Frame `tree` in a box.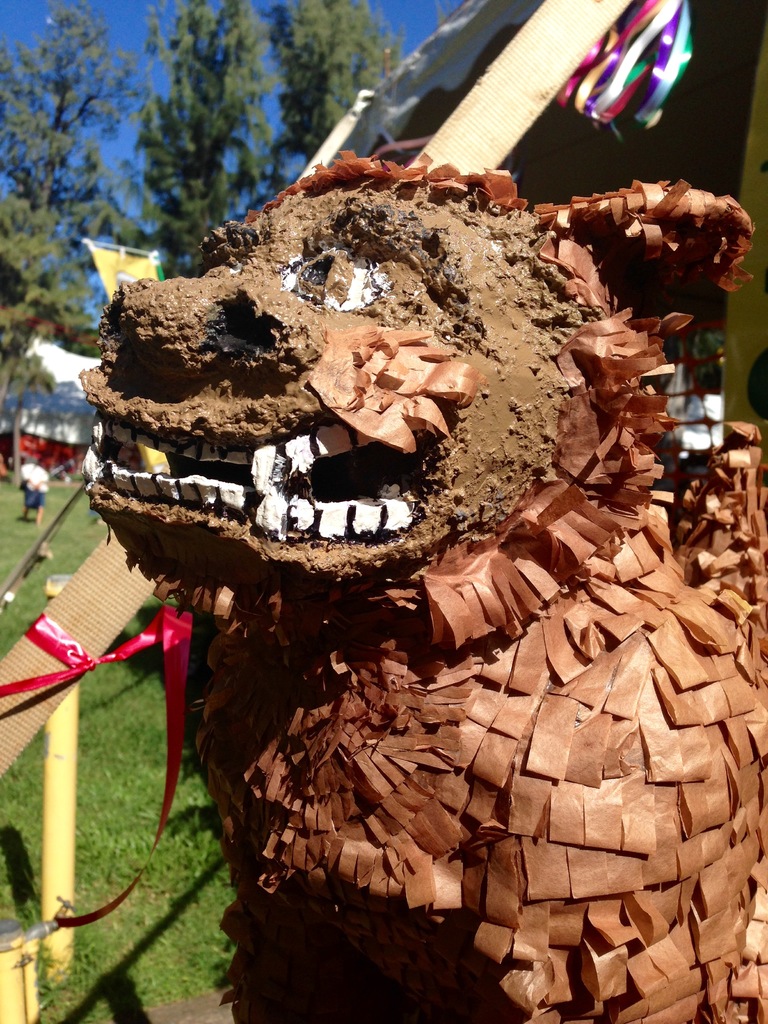
box(137, 0, 278, 256).
